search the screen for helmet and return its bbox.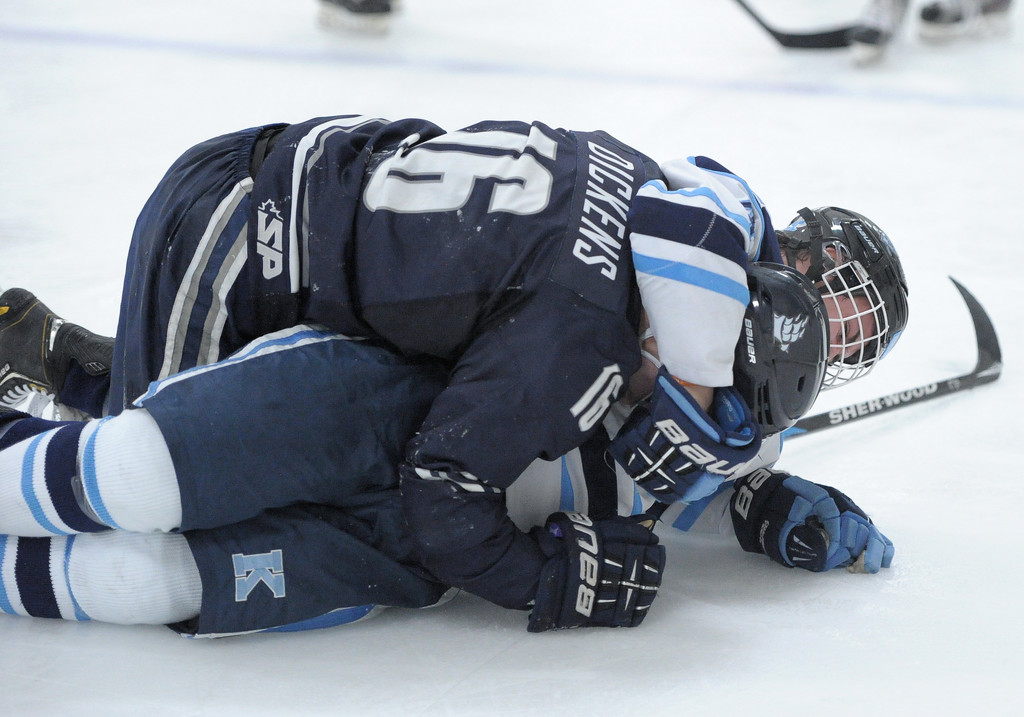
Found: crop(714, 259, 831, 455).
